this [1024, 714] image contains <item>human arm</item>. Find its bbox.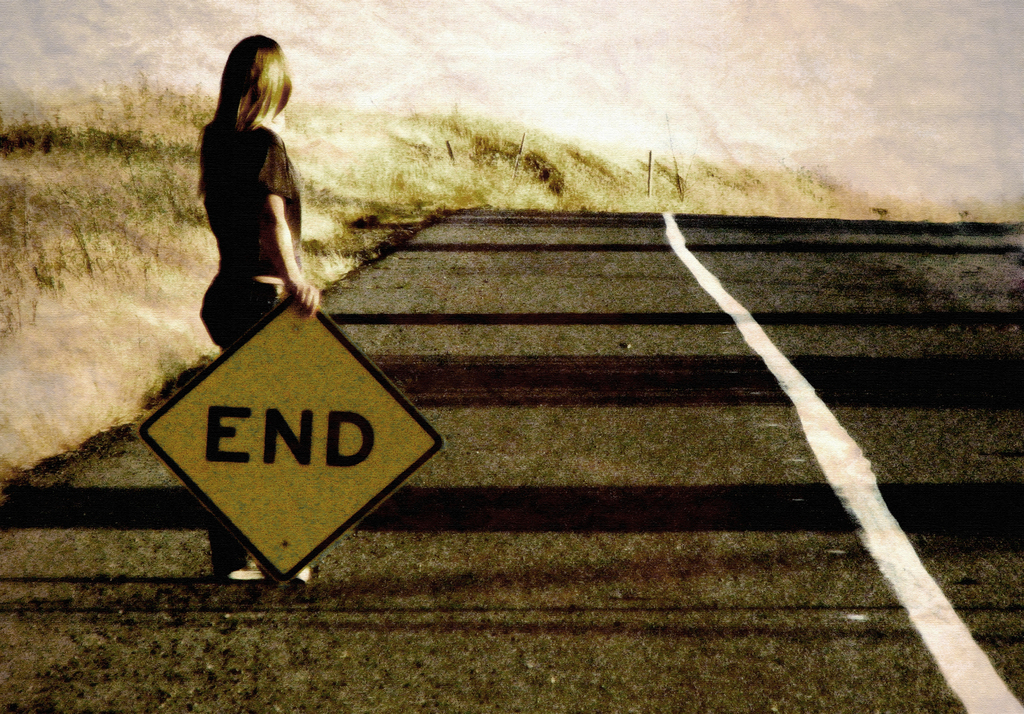
250 133 323 322.
